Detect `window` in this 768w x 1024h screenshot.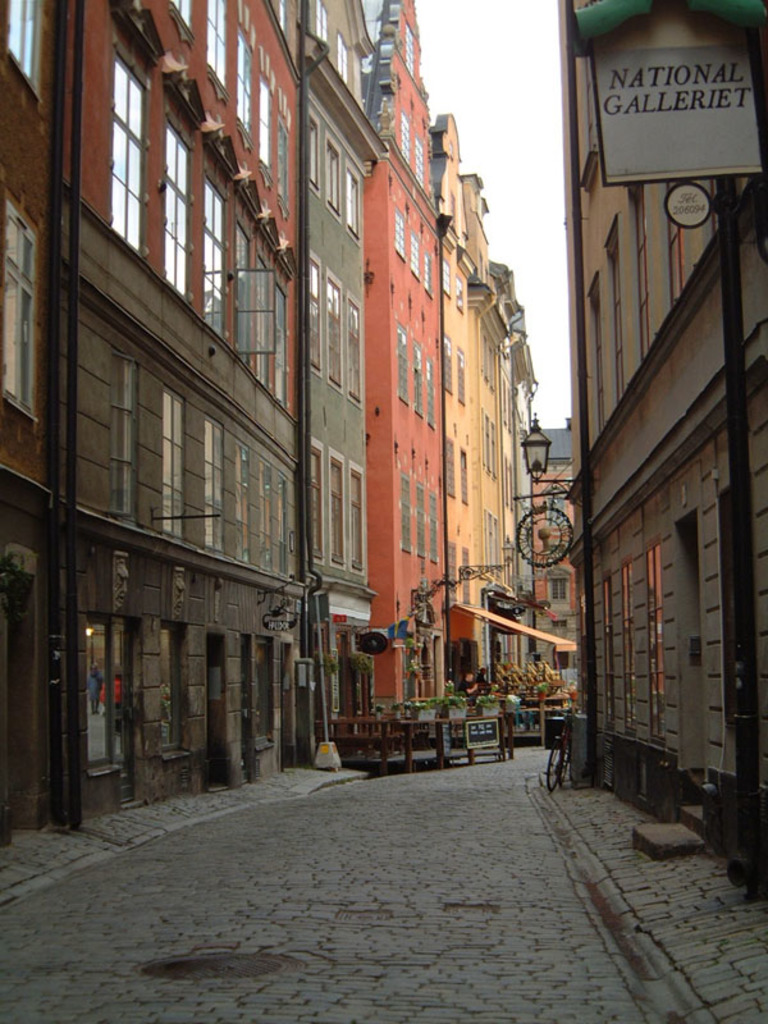
Detection: (397,110,419,163).
